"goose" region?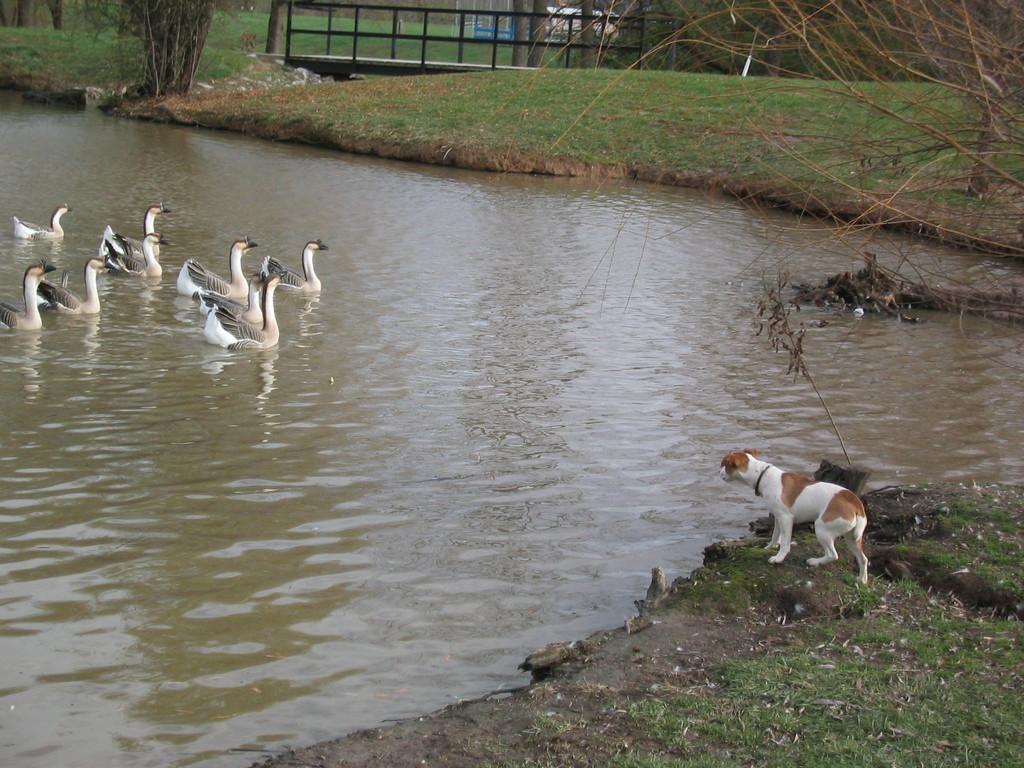
x1=47 y1=254 x2=112 y2=320
